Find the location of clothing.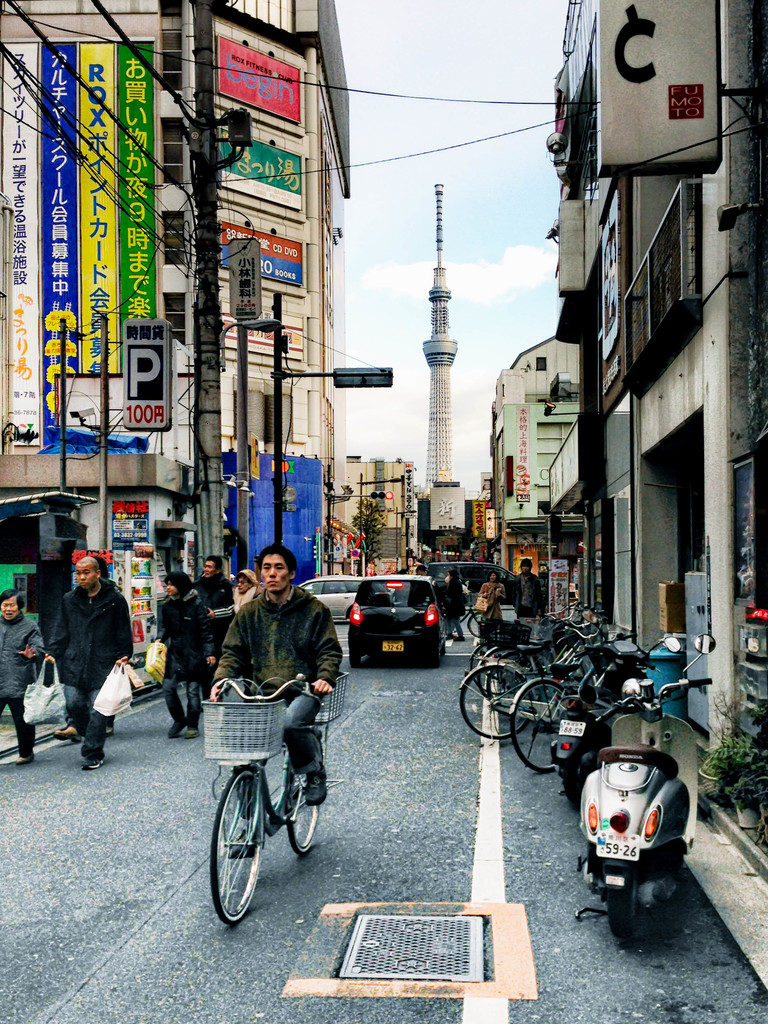
Location: x1=440, y1=578, x2=466, y2=643.
